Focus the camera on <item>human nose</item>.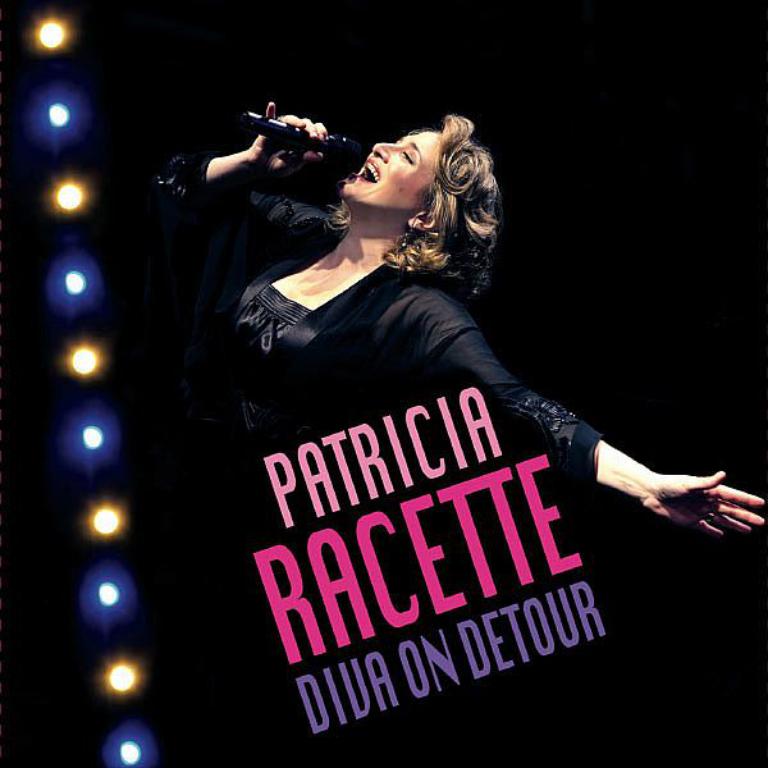
Focus region: <box>370,142,401,163</box>.
